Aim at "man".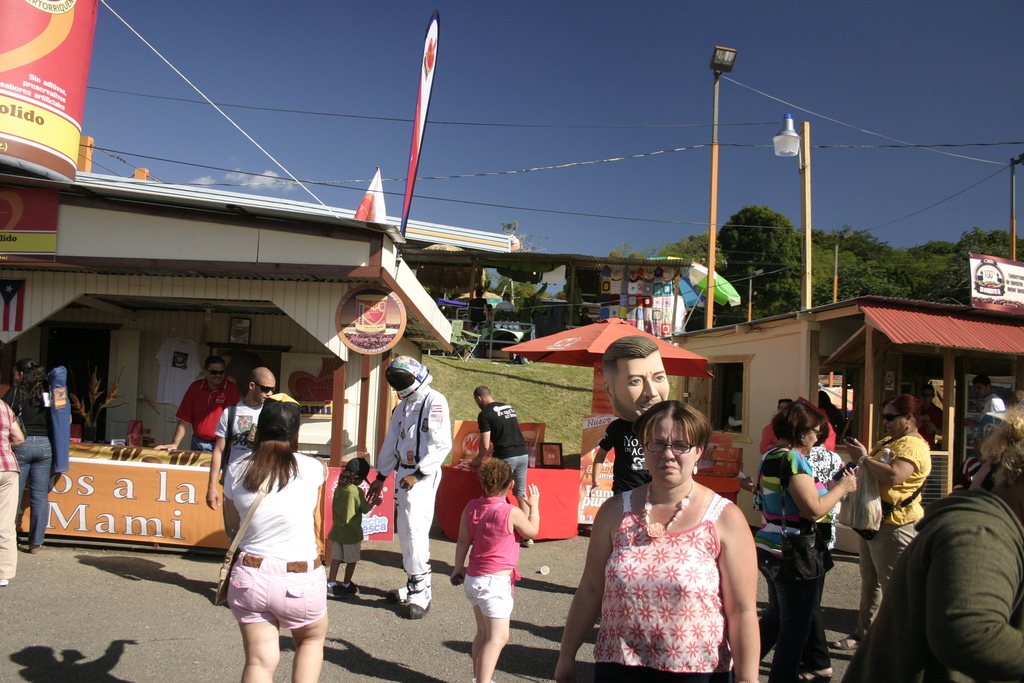
Aimed at bbox(755, 395, 794, 459).
